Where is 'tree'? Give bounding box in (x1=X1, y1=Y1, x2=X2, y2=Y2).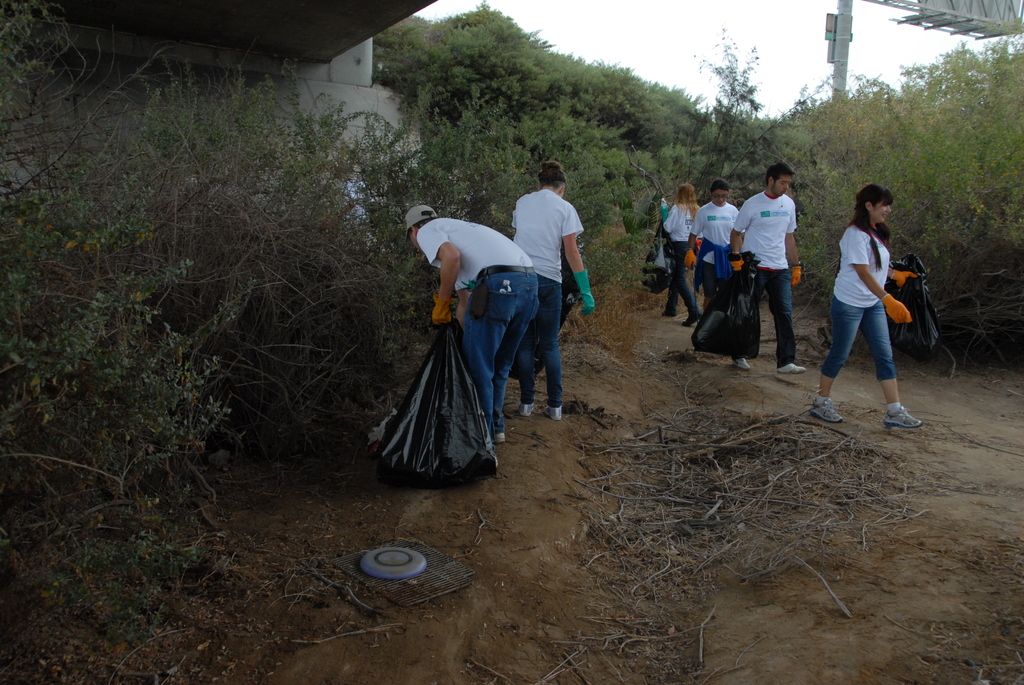
(x1=681, y1=29, x2=761, y2=195).
